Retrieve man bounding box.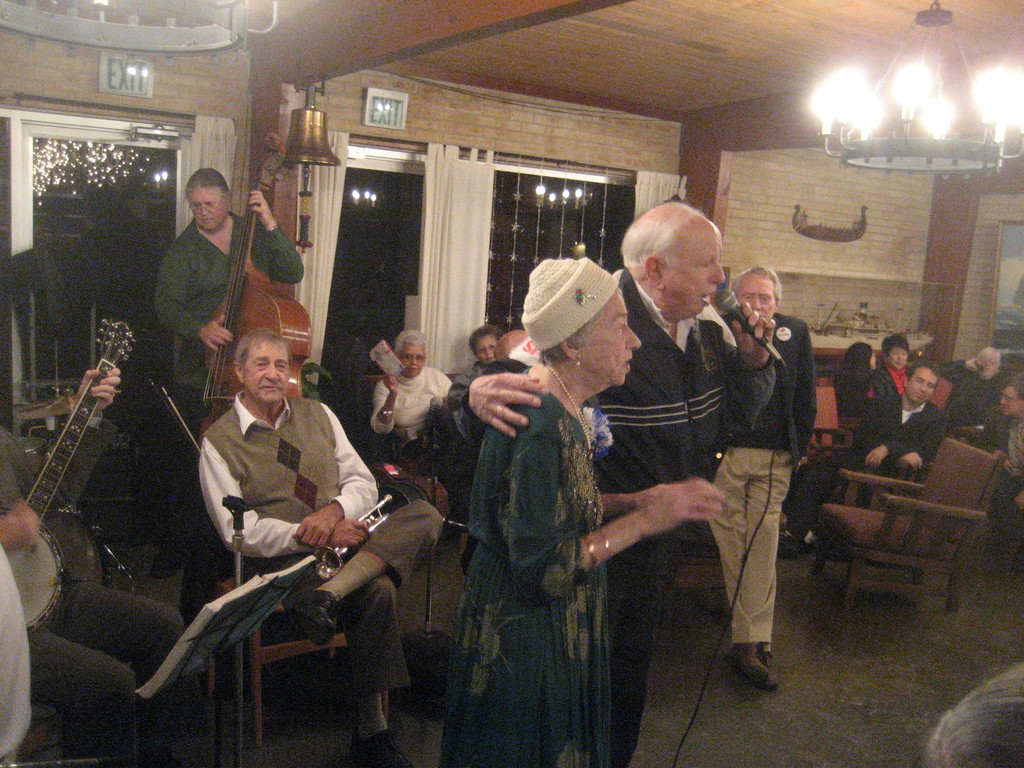
Bounding box: pyautogui.locateOnScreen(701, 266, 819, 689).
